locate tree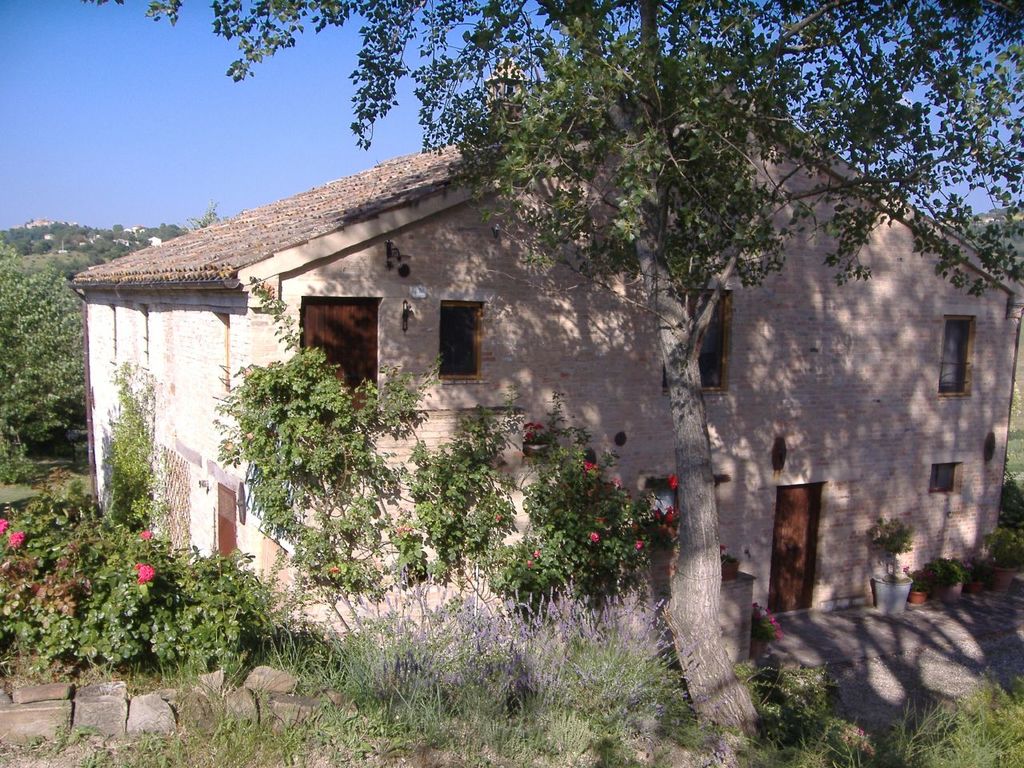
[85,0,1023,738]
